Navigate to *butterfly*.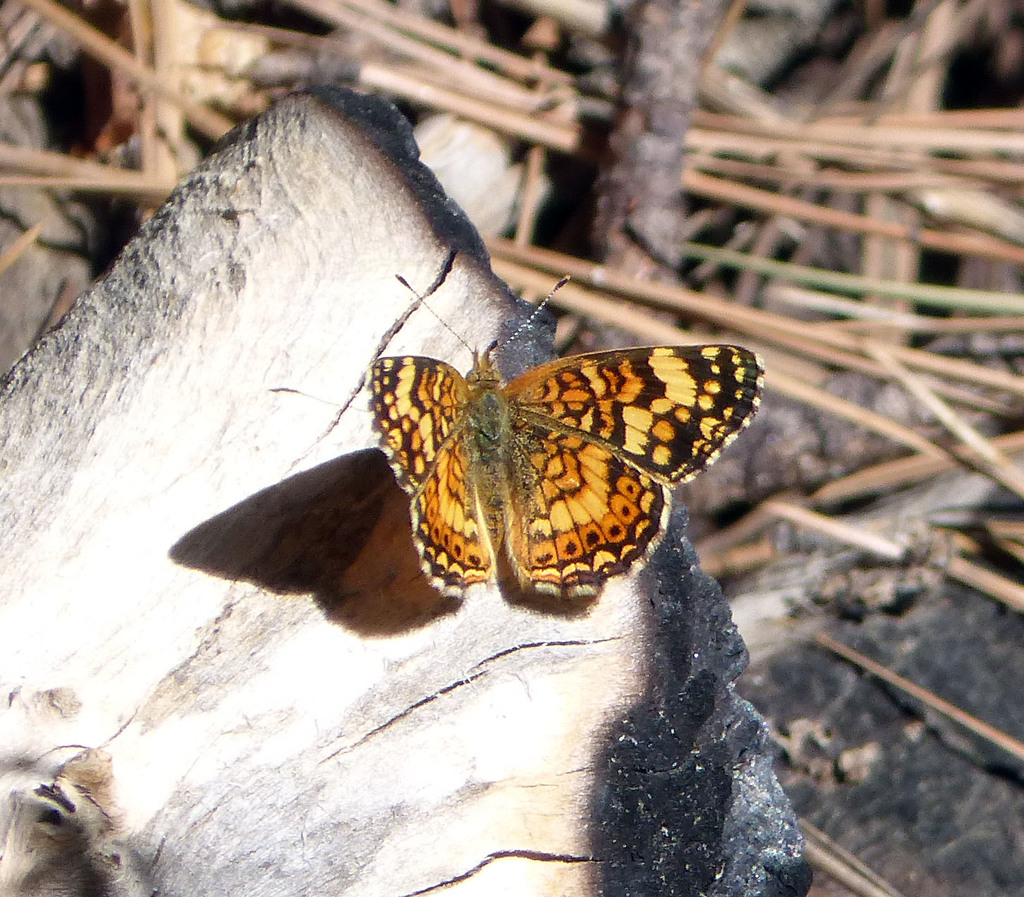
Navigation target: <region>369, 277, 762, 601</region>.
